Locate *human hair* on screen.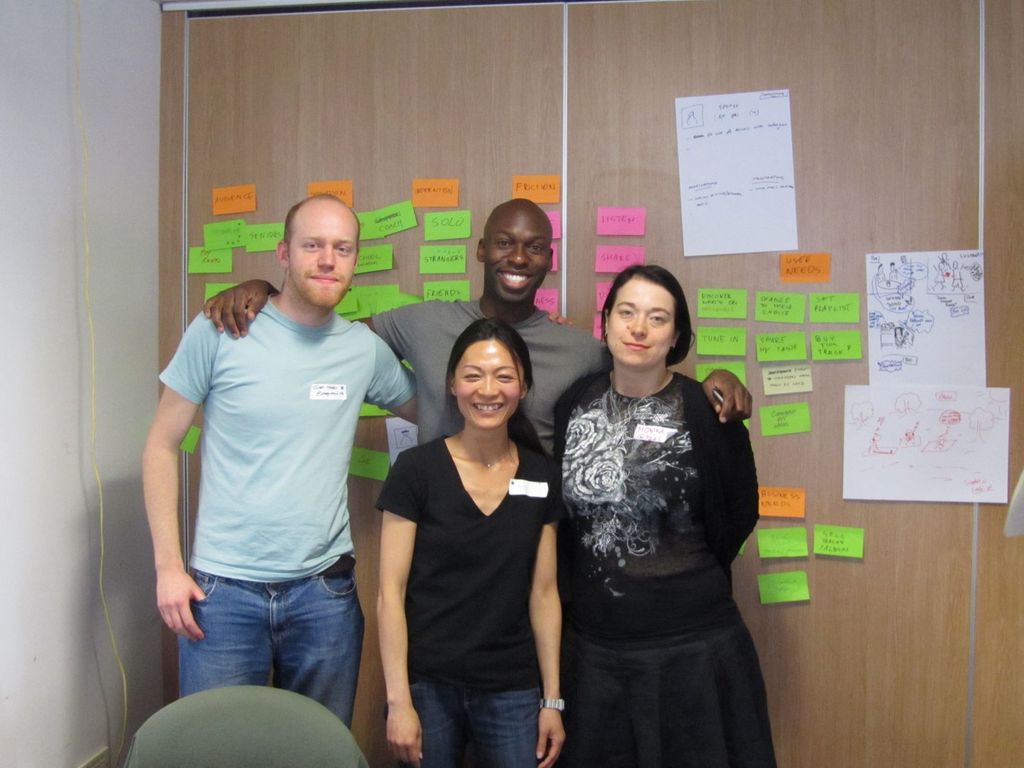
On screen at {"x1": 282, "y1": 193, "x2": 362, "y2": 258}.
